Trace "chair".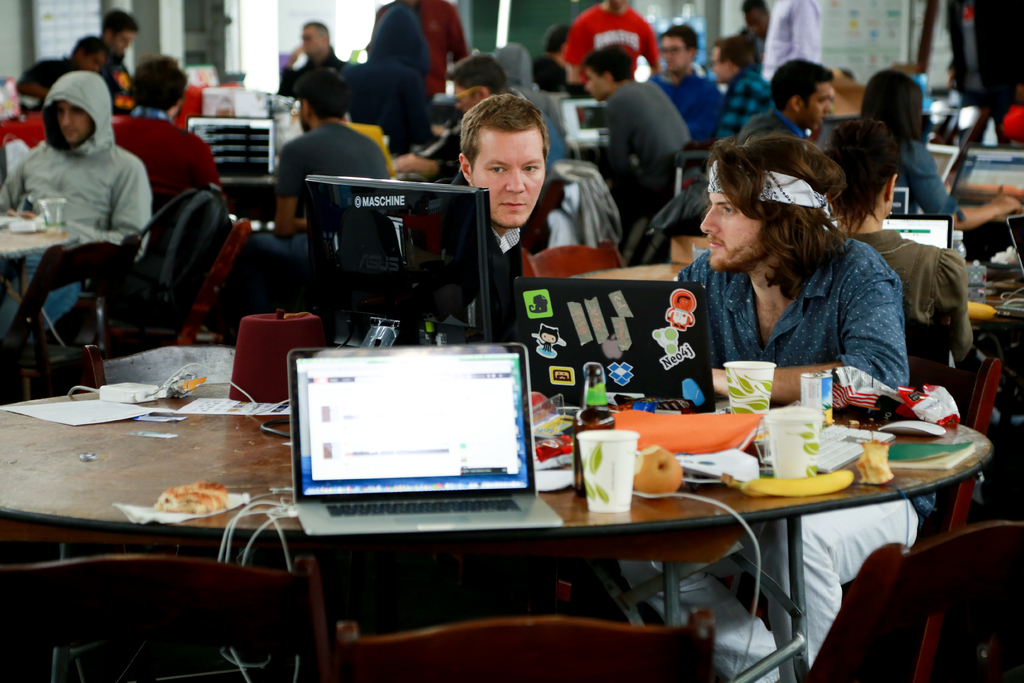
Traced to x1=0 y1=551 x2=341 y2=682.
